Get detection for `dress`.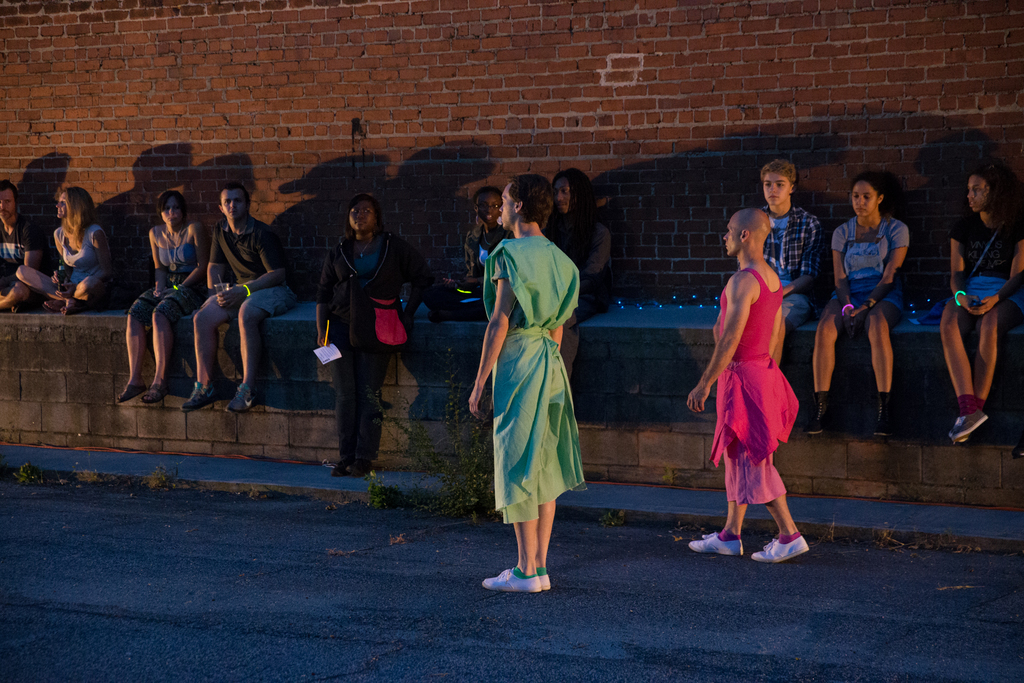
Detection: <box>709,265,800,507</box>.
